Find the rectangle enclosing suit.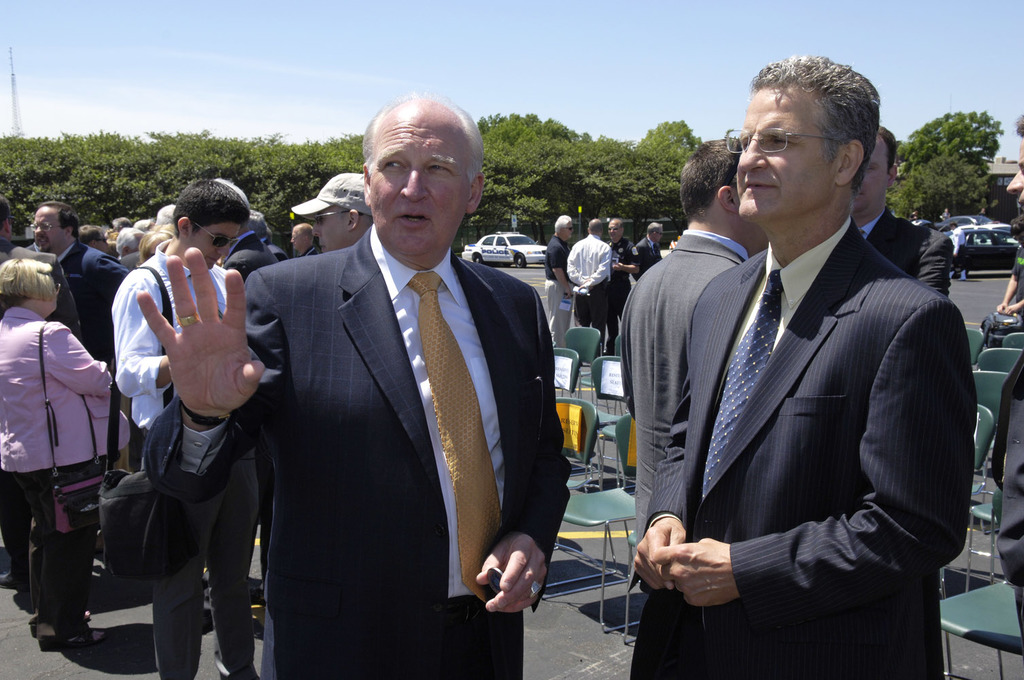
(636,237,666,282).
